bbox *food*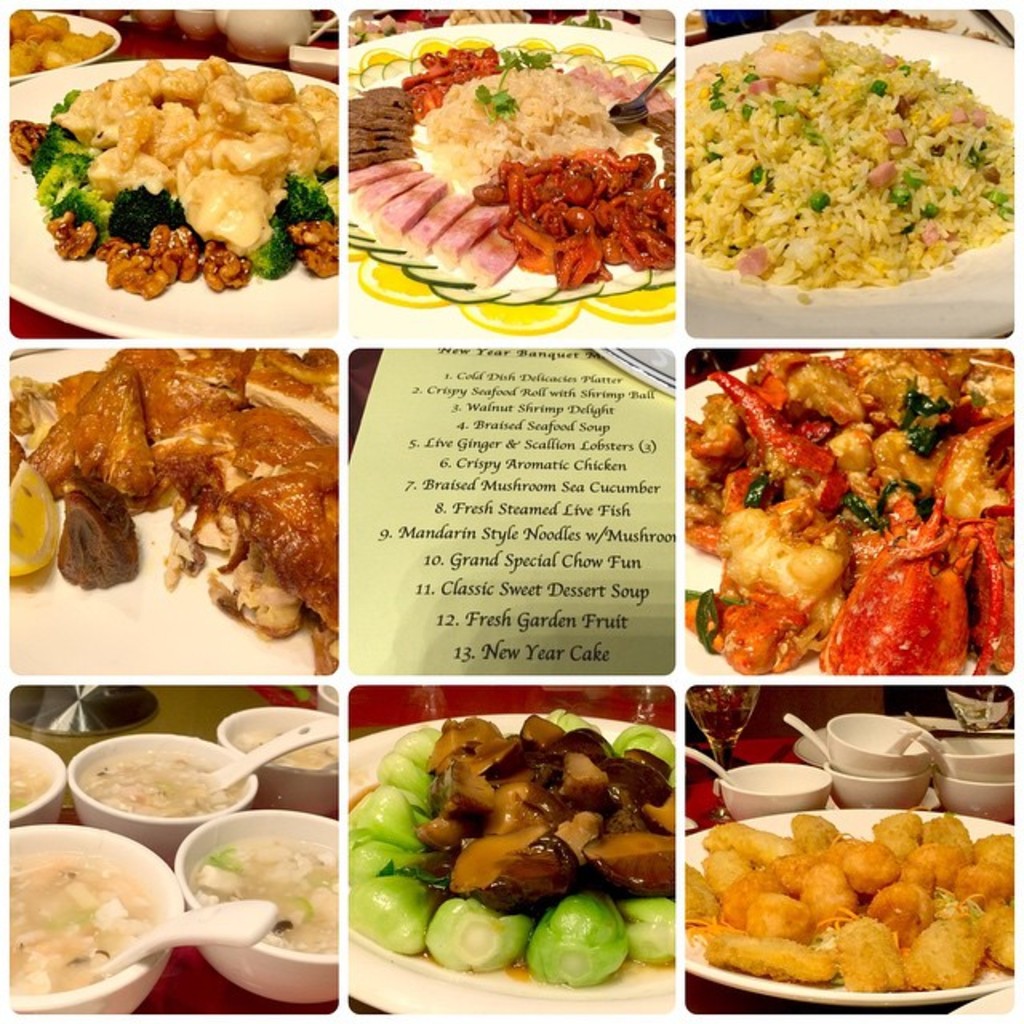
bbox=[72, 741, 232, 837]
